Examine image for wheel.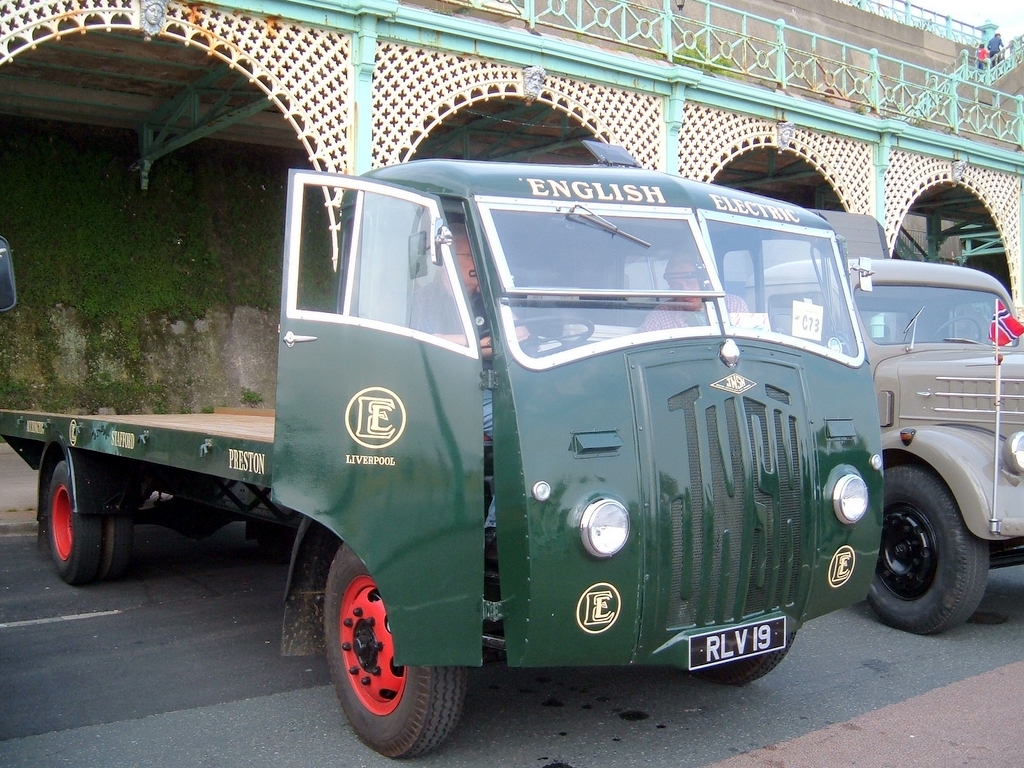
Examination result: crop(326, 533, 459, 751).
